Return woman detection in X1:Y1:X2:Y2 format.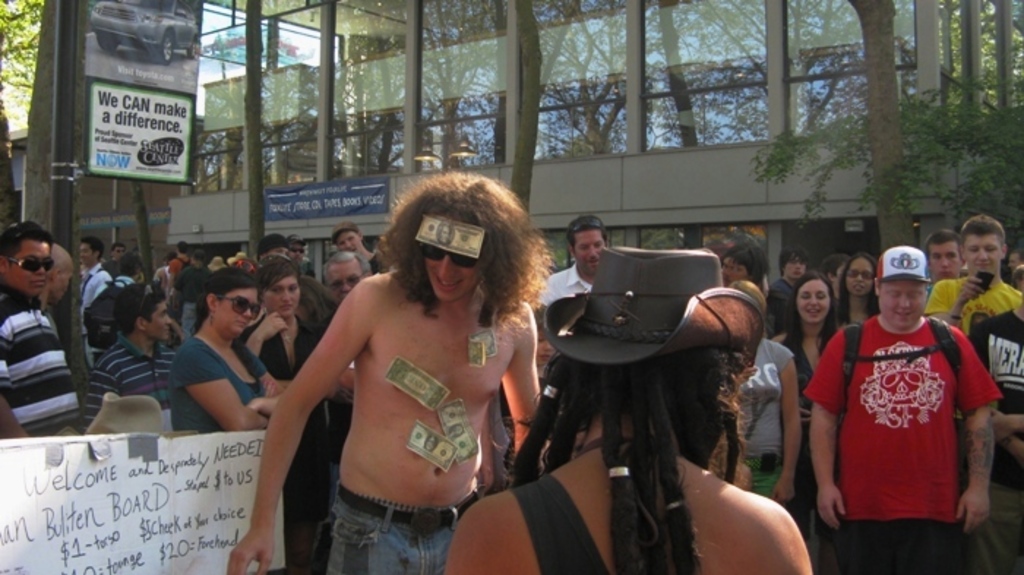
246:253:361:557.
